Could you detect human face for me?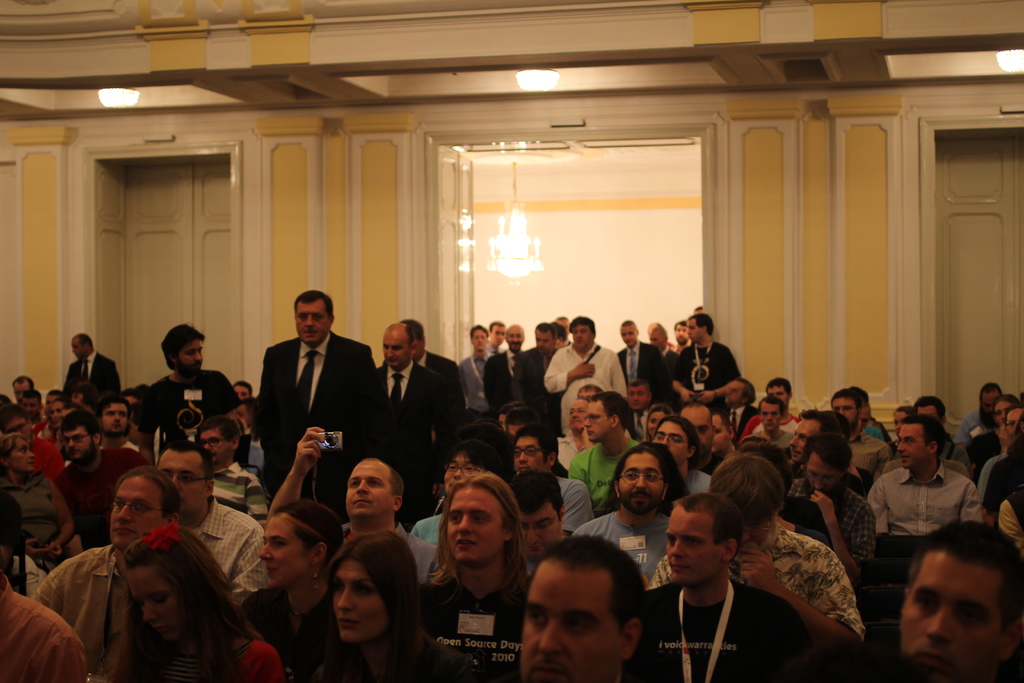
Detection result: region(760, 406, 781, 434).
